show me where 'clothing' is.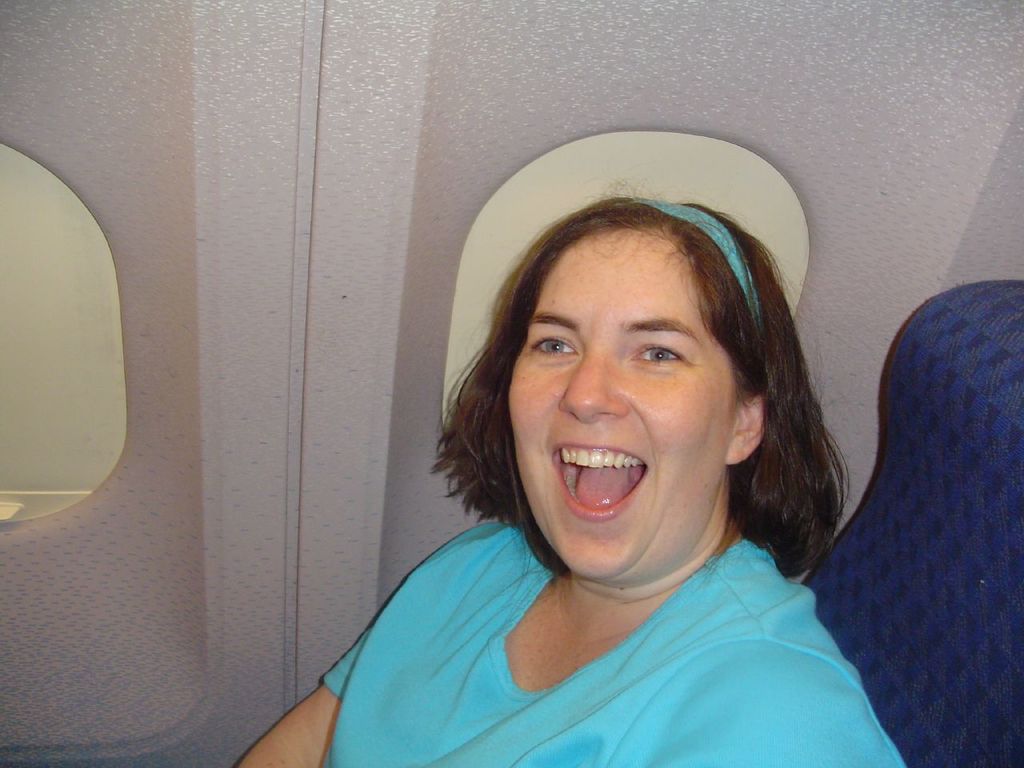
'clothing' is at [x1=320, y1=398, x2=891, y2=757].
